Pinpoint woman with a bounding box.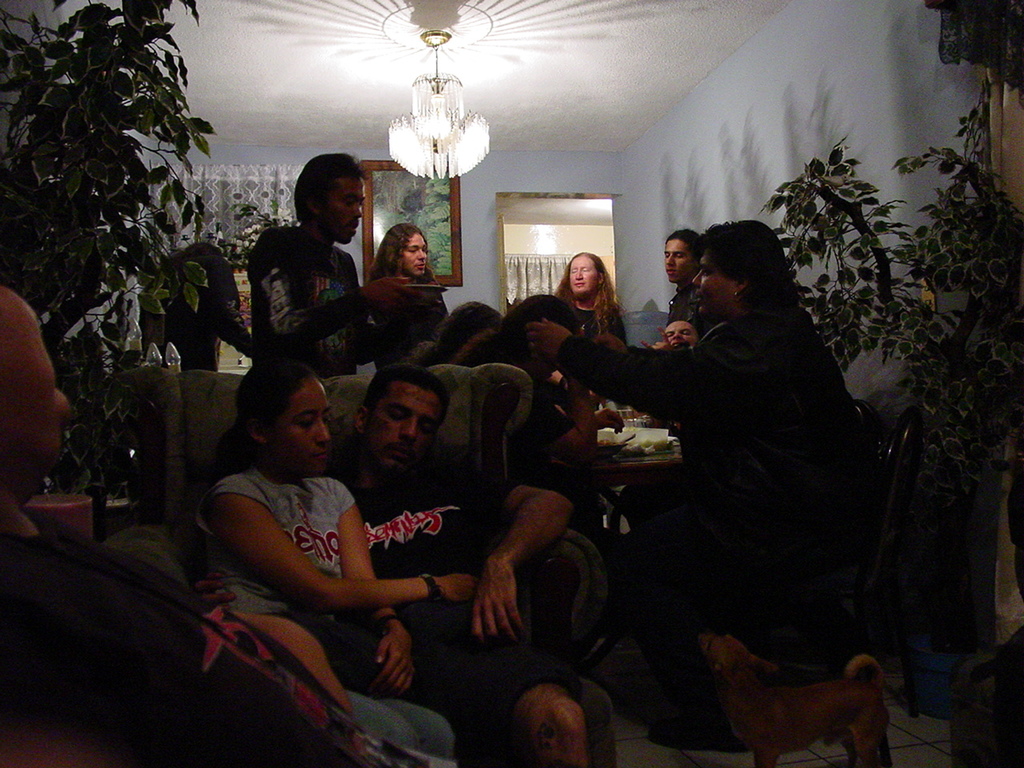
rect(203, 349, 483, 757).
